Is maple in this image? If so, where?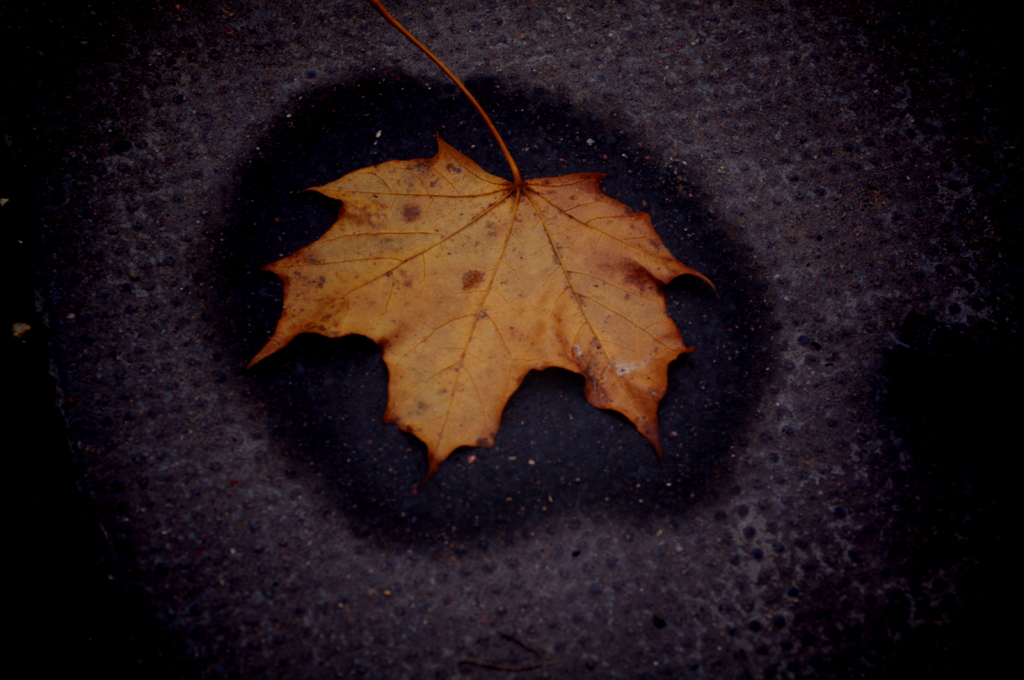
Yes, at {"x1": 206, "y1": 83, "x2": 717, "y2": 453}.
